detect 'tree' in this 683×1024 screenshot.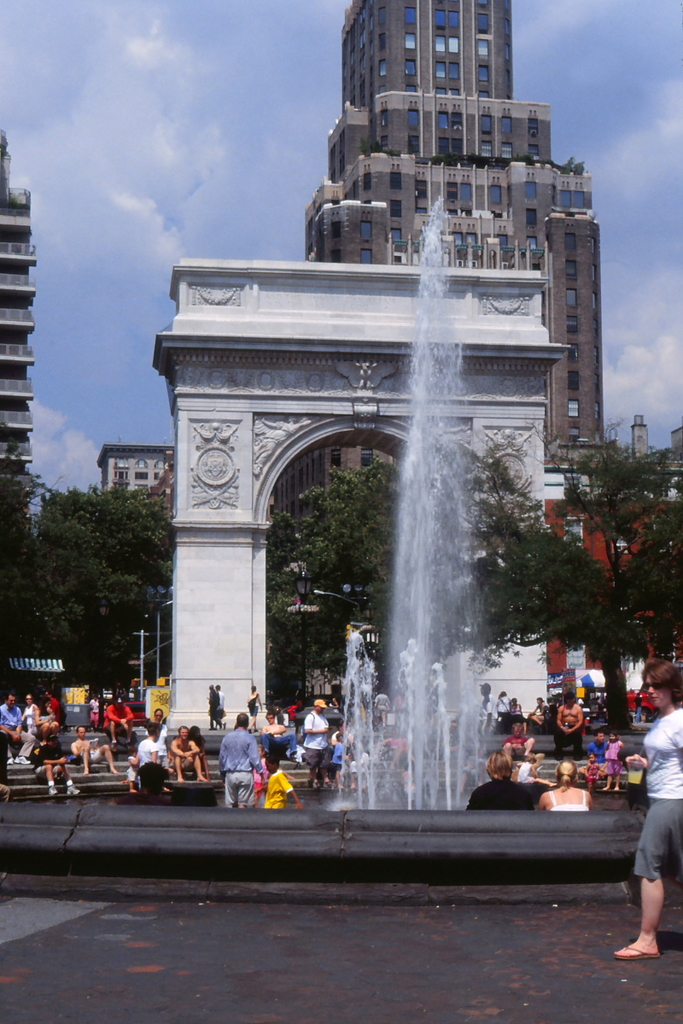
Detection: 265, 458, 471, 665.
